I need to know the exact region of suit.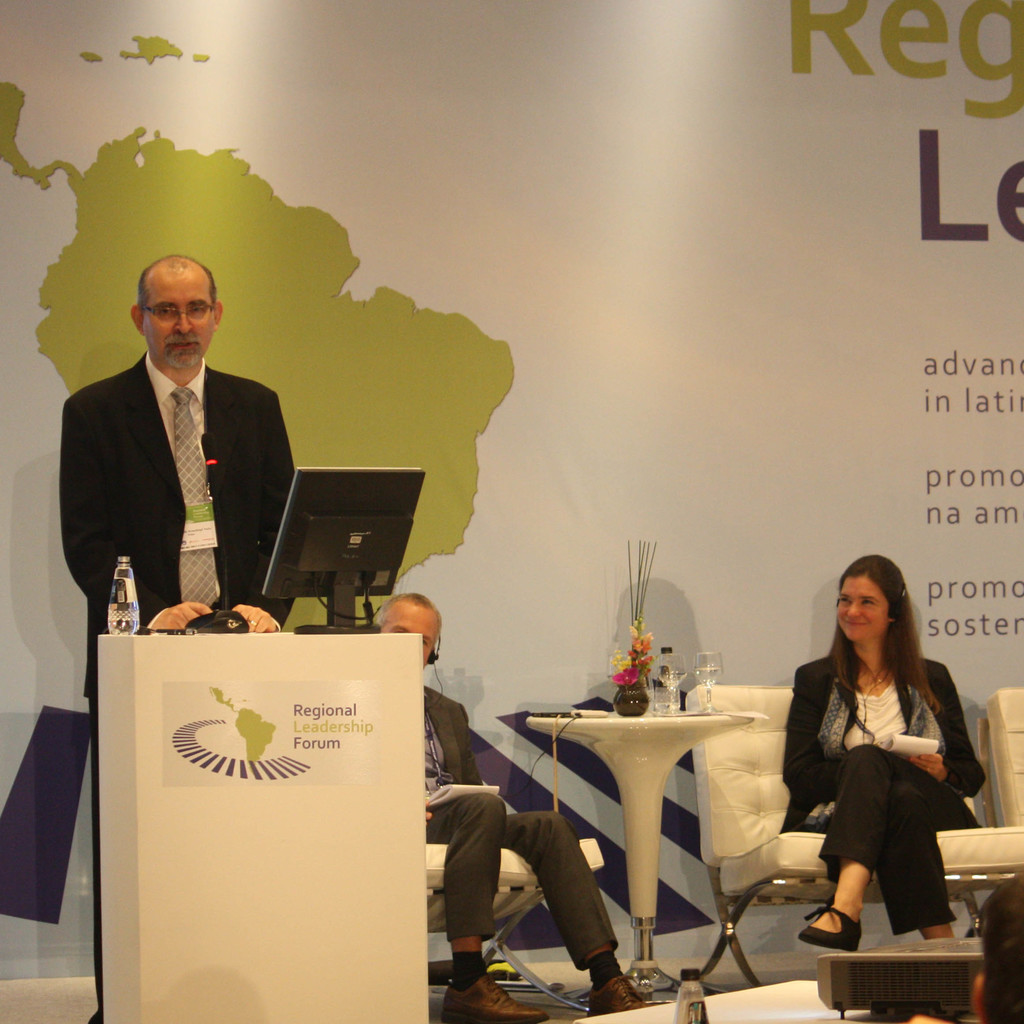
Region: locate(781, 657, 987, 940).
